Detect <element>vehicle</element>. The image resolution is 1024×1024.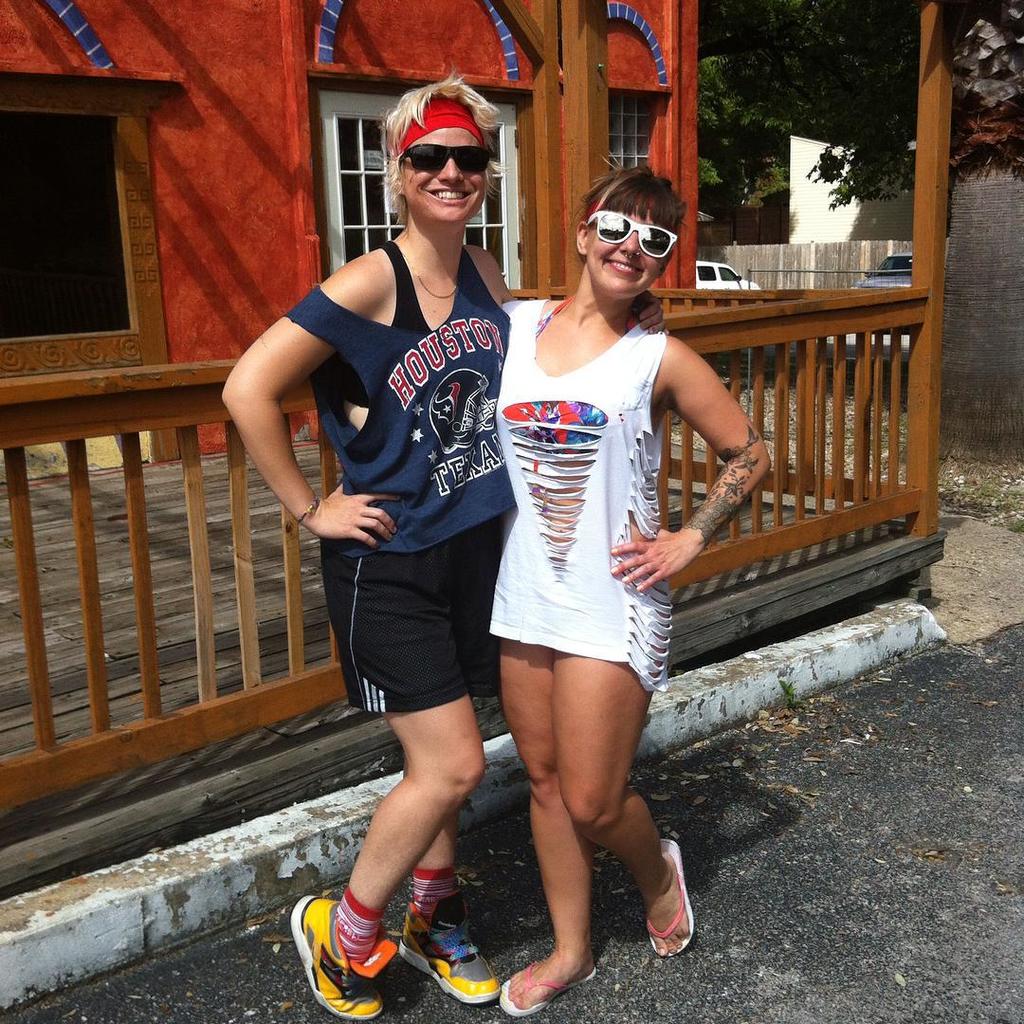
x1=696 y1=262 x2=761 y2=291.
